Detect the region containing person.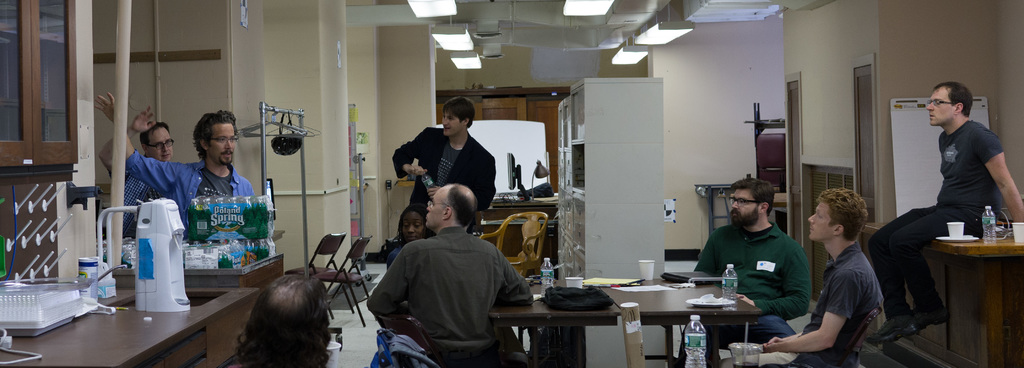
bbox=[675, 178, 809, 367].
